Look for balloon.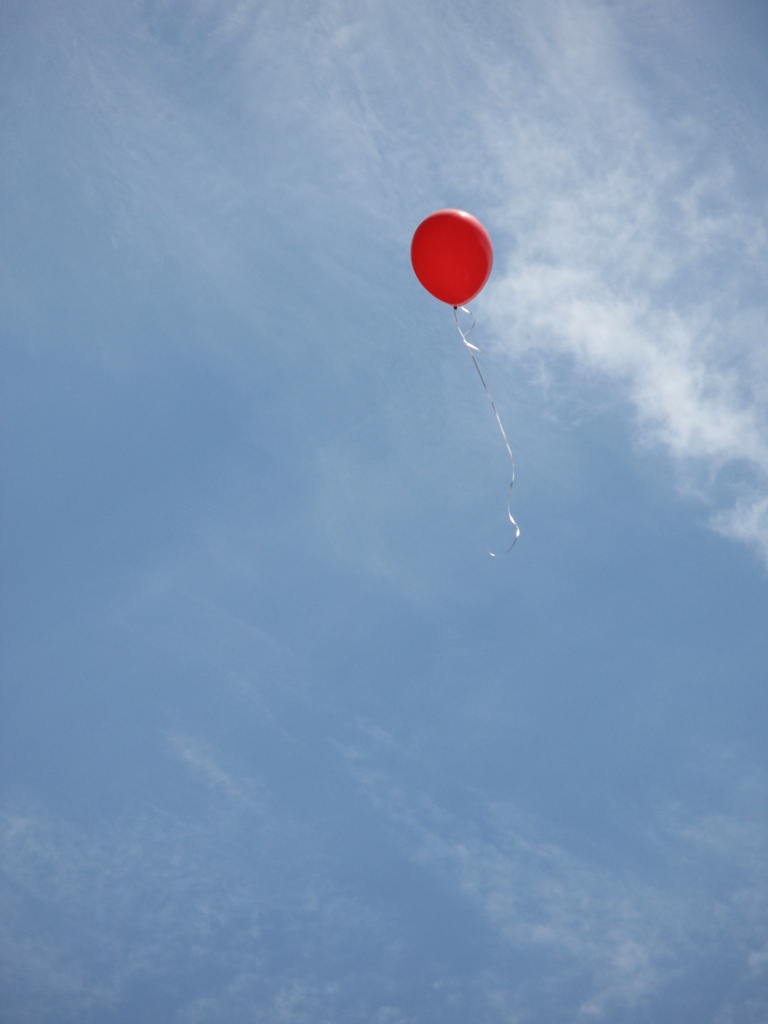
Found: {"left": 410, "top": 205, "right": 495, "bottom": 314}.
